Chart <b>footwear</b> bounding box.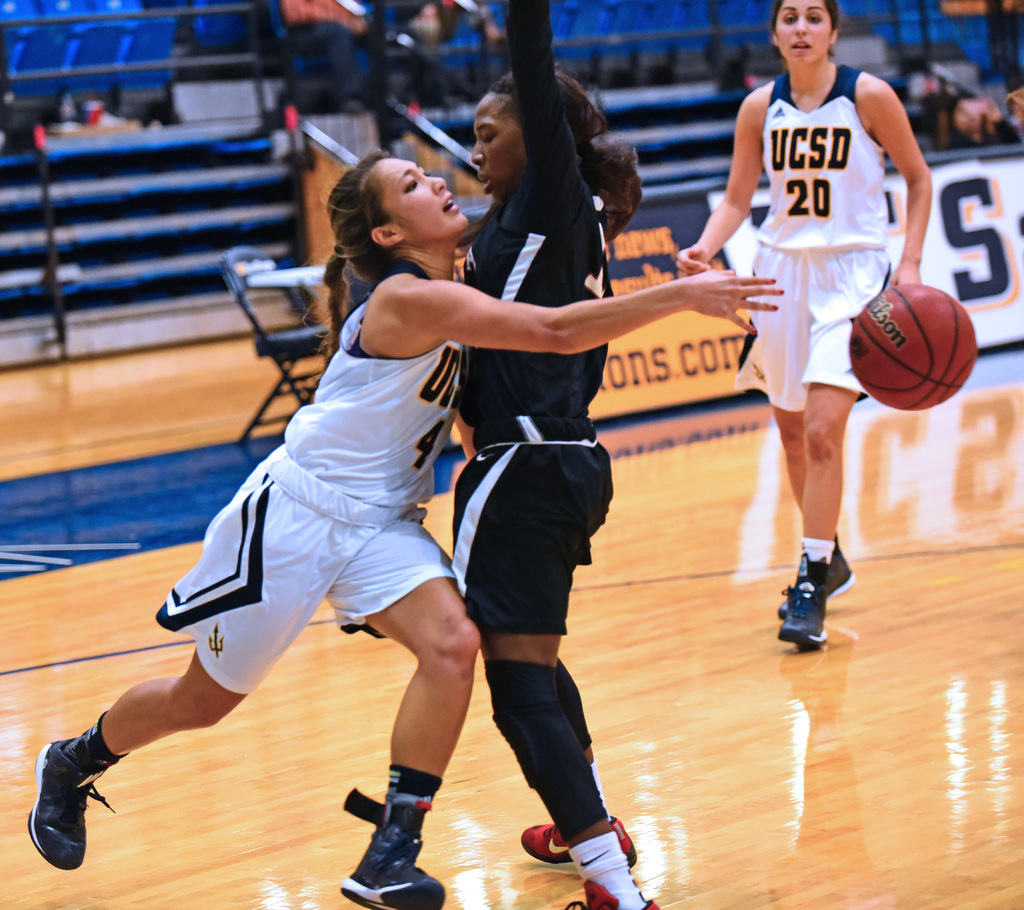
Charted: [left=773, top=565, right=823, bottom=645].
